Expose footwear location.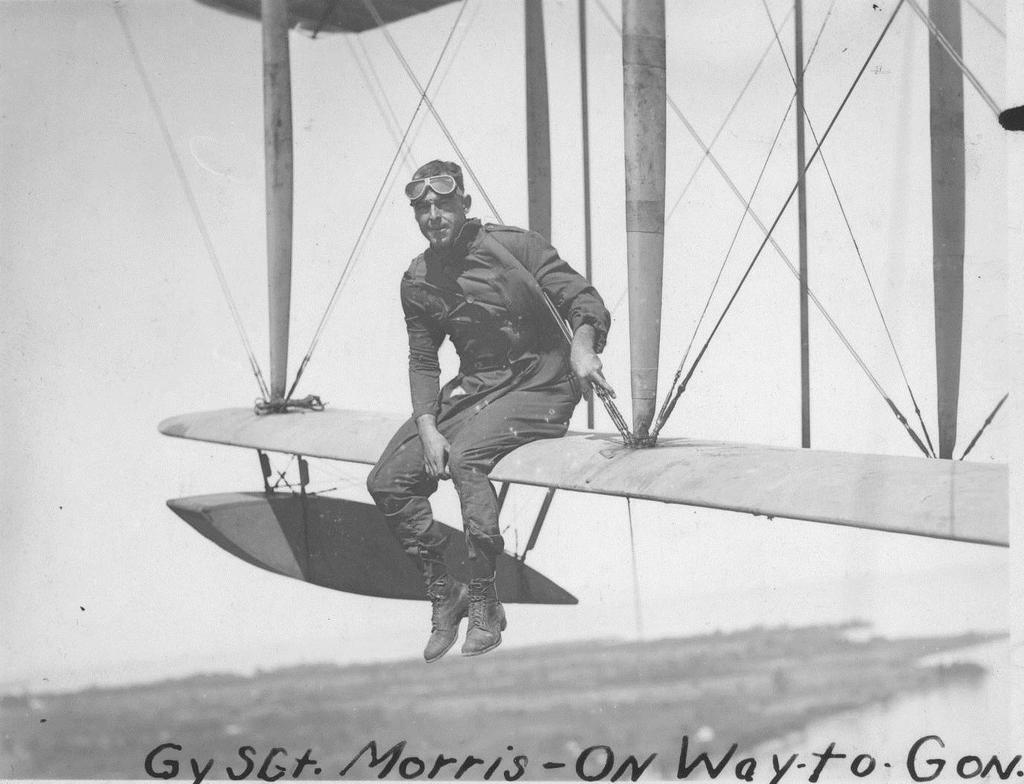
Exposed at box=[421, 554, 467, 666].
